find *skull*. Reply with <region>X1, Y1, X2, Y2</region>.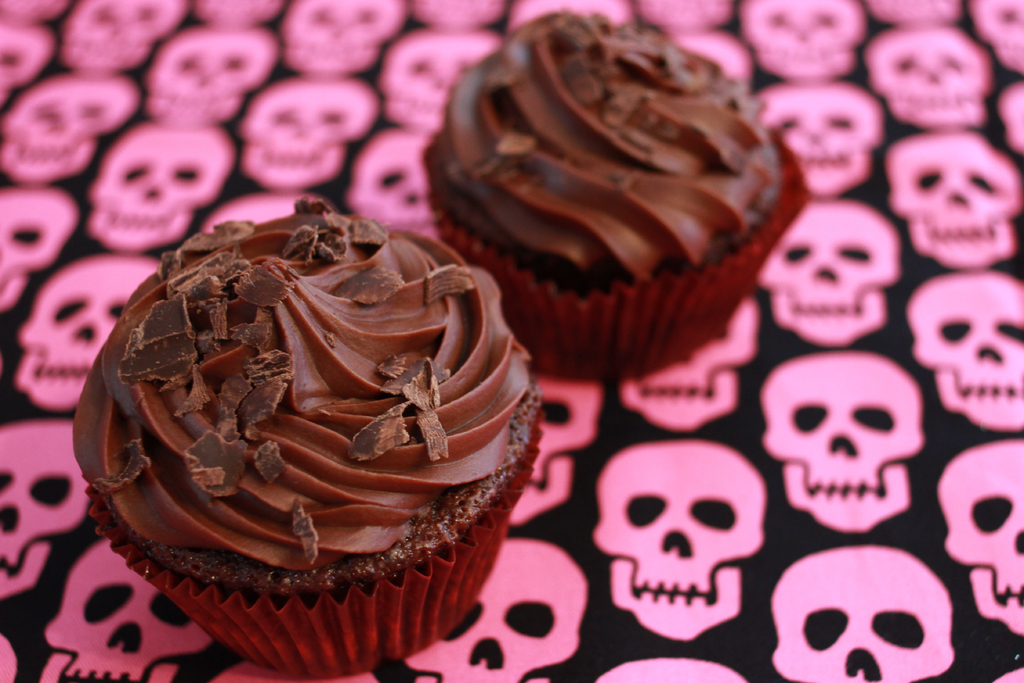
<region>989, 76, 1023, 166</region>.
